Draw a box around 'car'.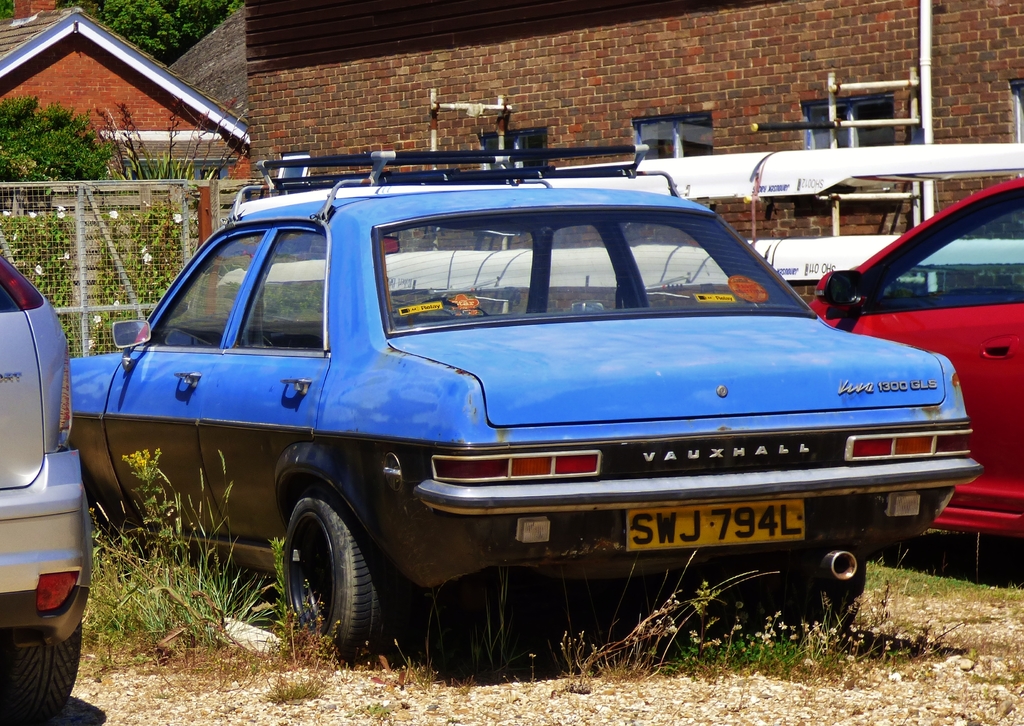
0:239:93:725.
